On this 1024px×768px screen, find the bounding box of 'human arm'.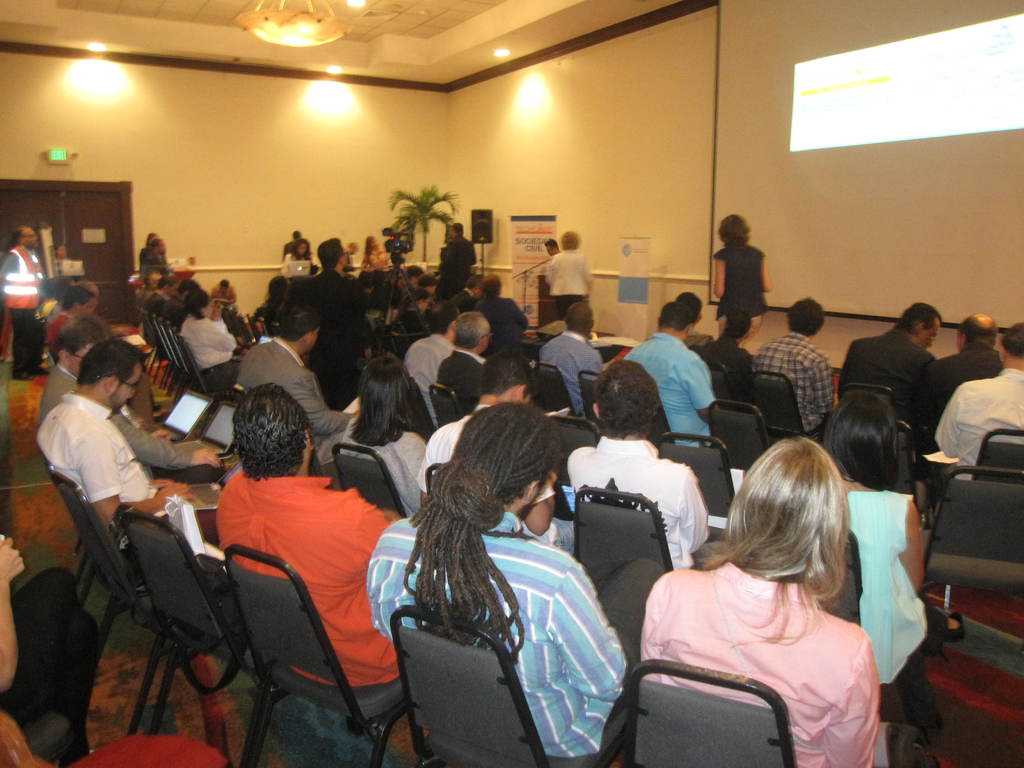
Bounding box: 73, 431, 195, 530.
